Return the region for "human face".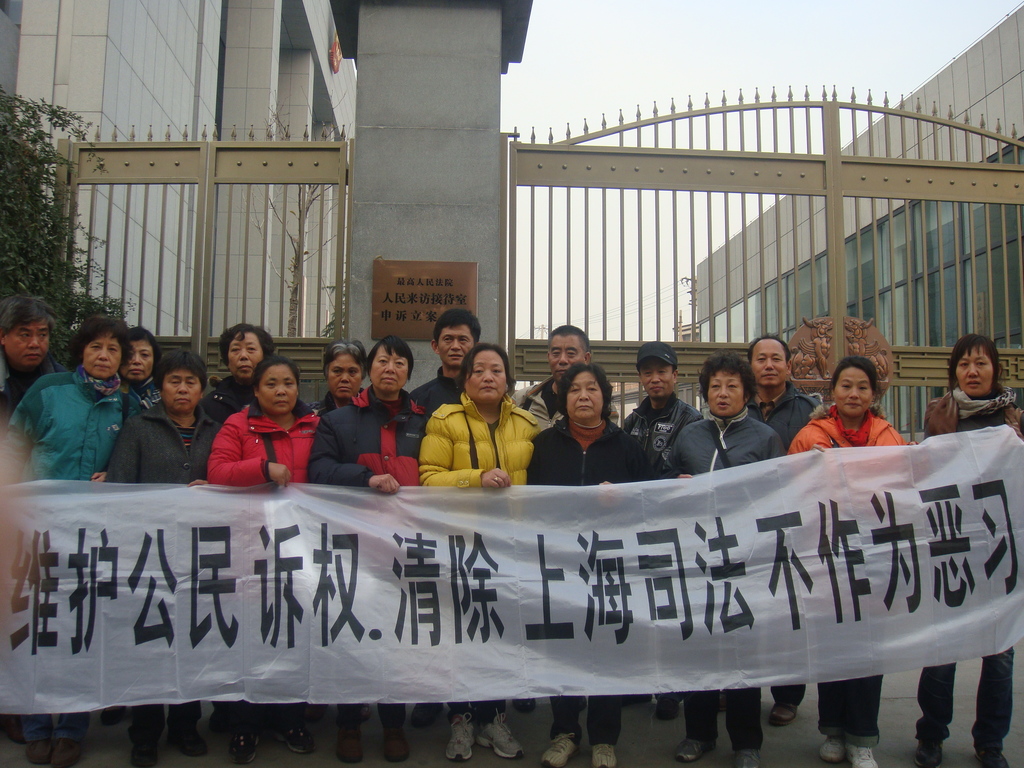
detection(646, 362, 673, 392).
